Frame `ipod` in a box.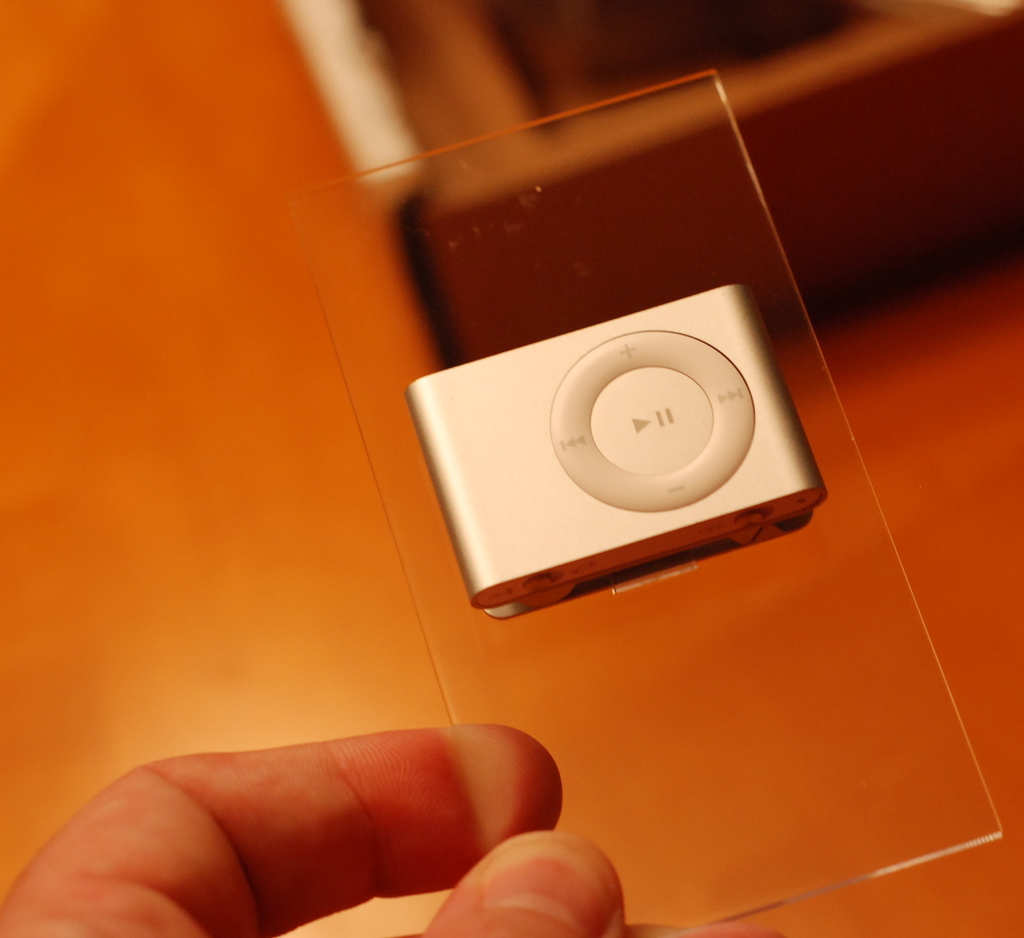
region(405, 275, 826, 610).
